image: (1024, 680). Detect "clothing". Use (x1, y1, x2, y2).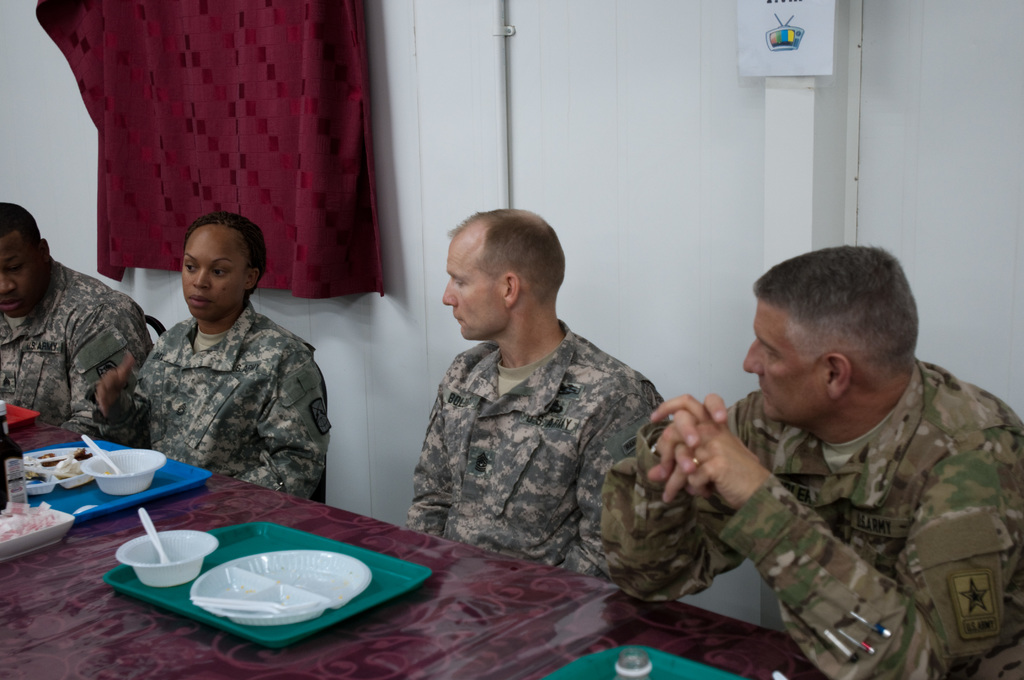
(132, 314, 338, 499).
